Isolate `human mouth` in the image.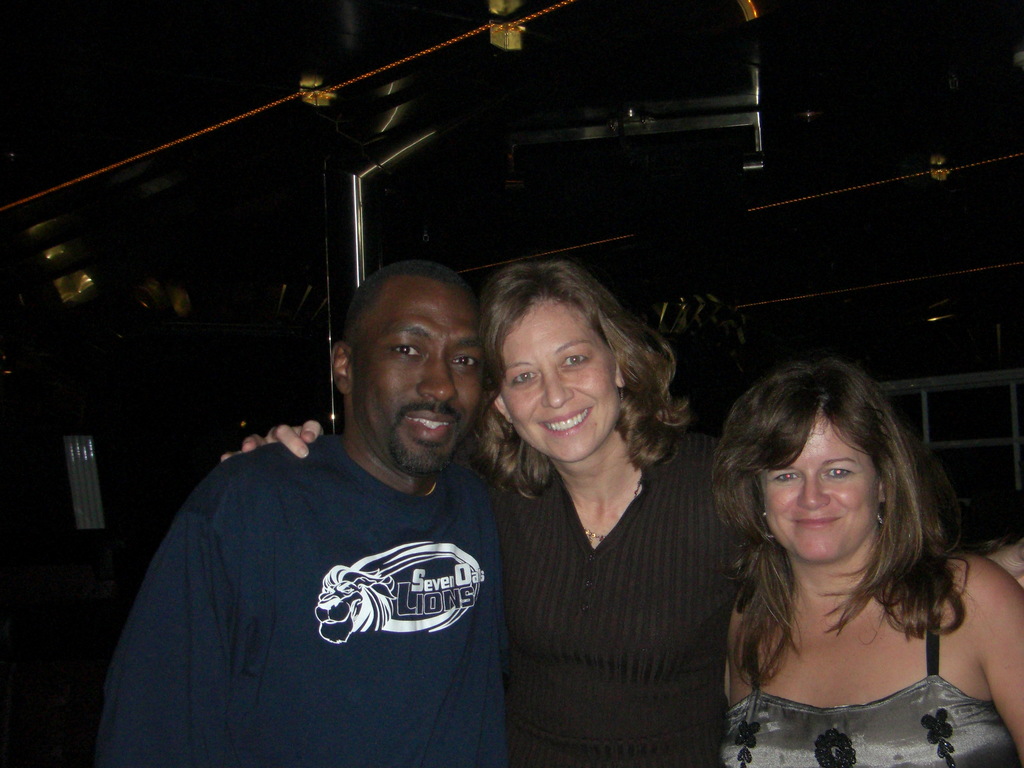
Isolated region: x1=536, y1=406, x2=598, y2=439.
